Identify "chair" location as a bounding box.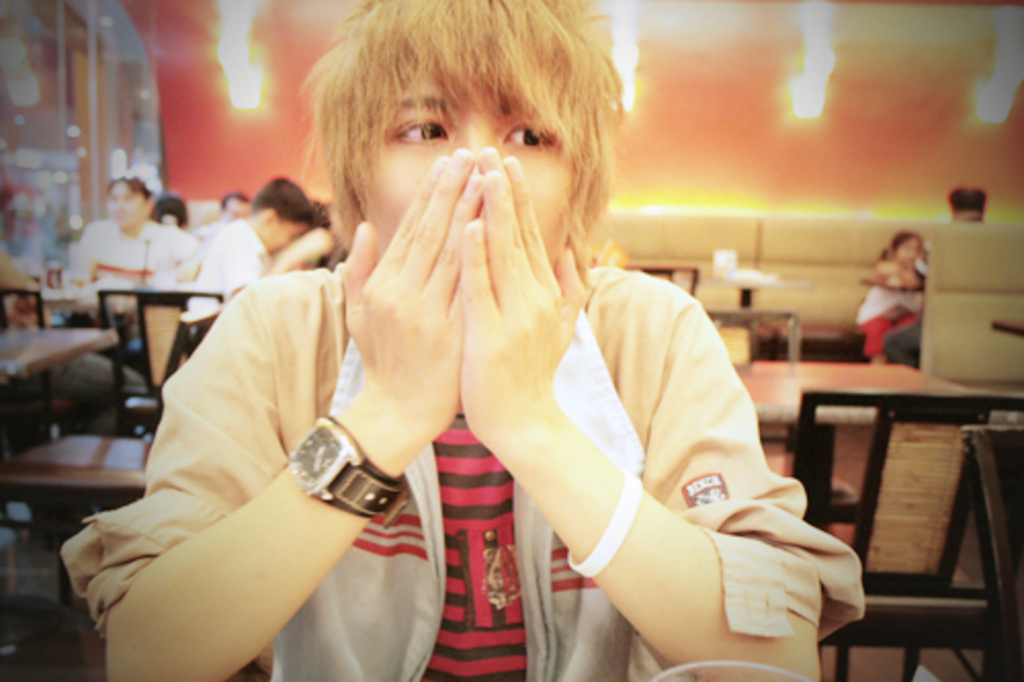
0, 274, 61, 455.
